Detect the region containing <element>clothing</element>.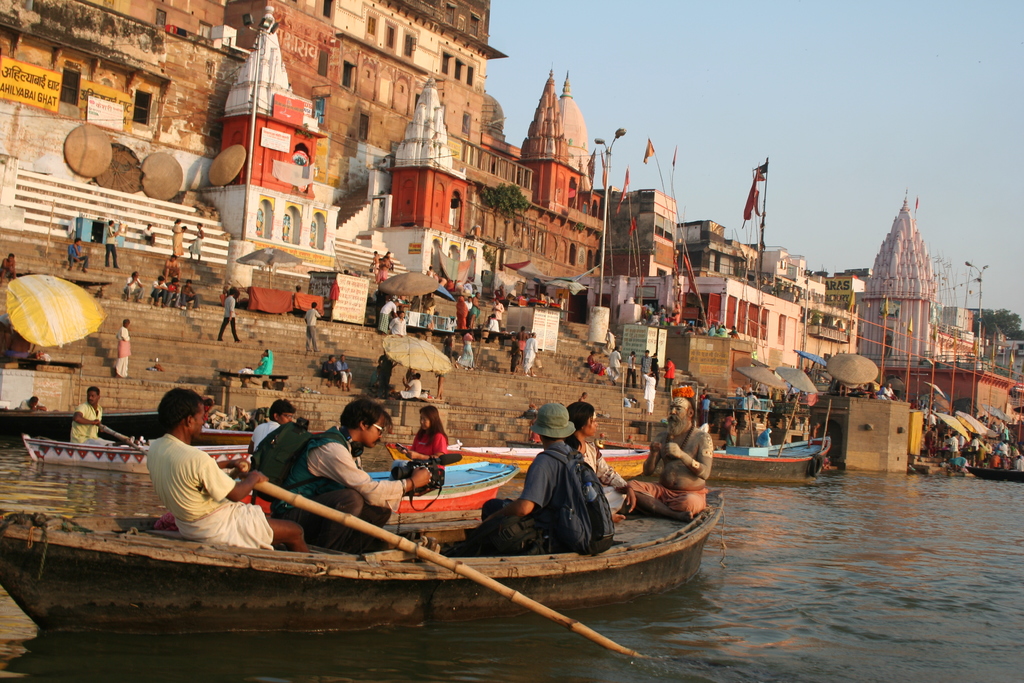
x1=627, y1=353, x2=637, y2=386.
